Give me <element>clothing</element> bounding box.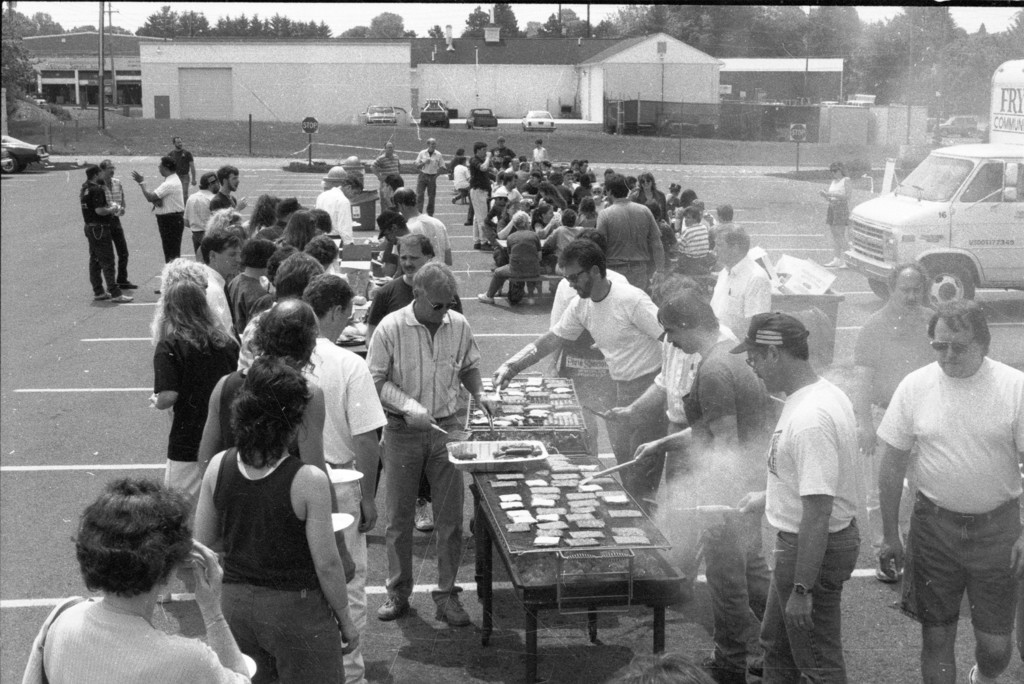
region(81, 186, 116, 300).
